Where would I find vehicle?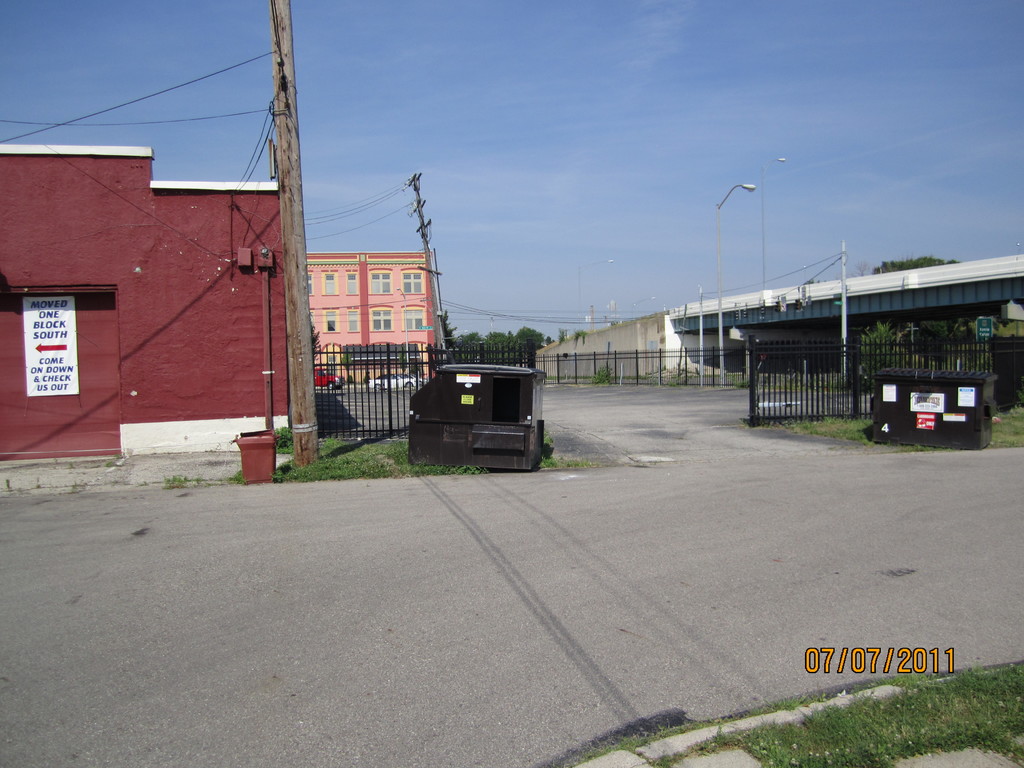
At box=[365, 371, 422, 391].
